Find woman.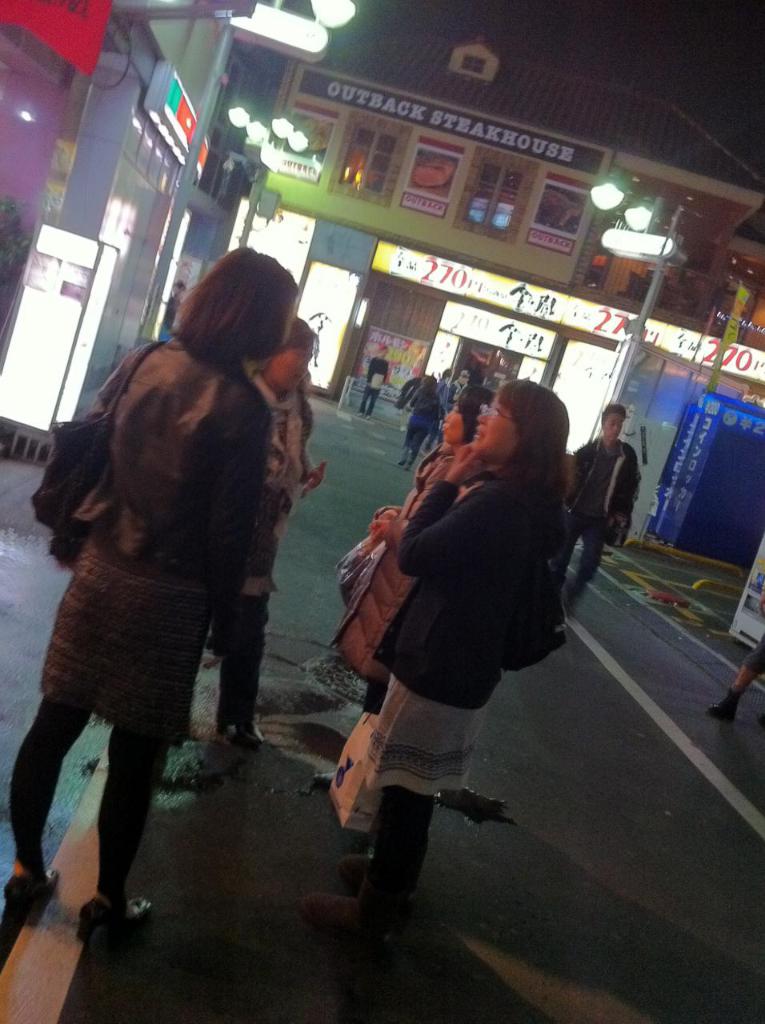
31:213:326:958.
